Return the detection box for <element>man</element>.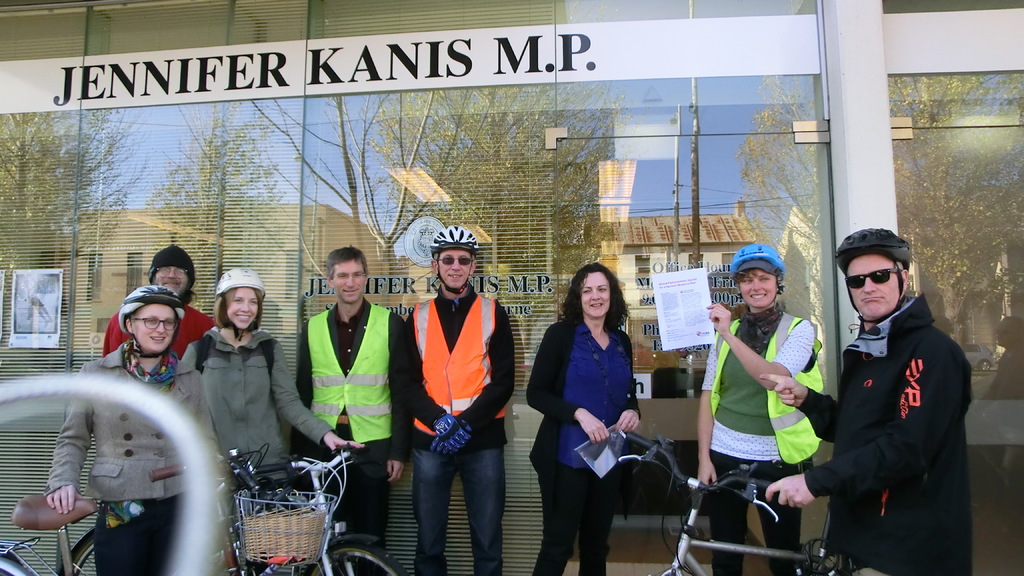
locate(394, 224, 516, 575).
